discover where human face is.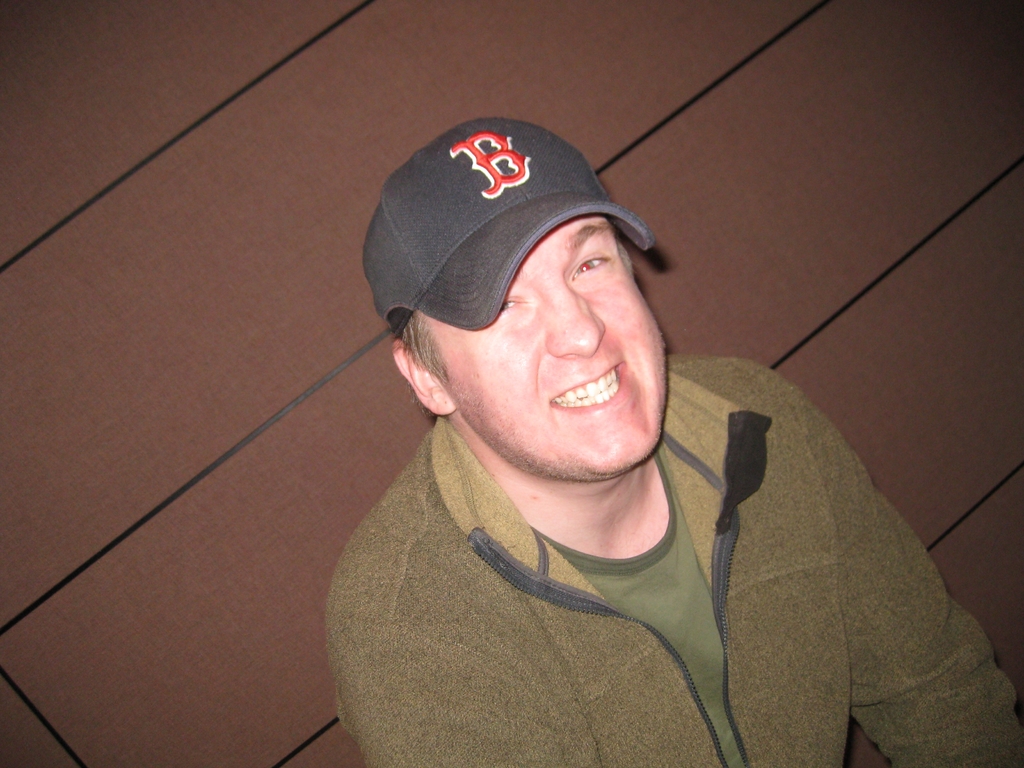
Discovered at bbox=(424, 214, 668, 479).
